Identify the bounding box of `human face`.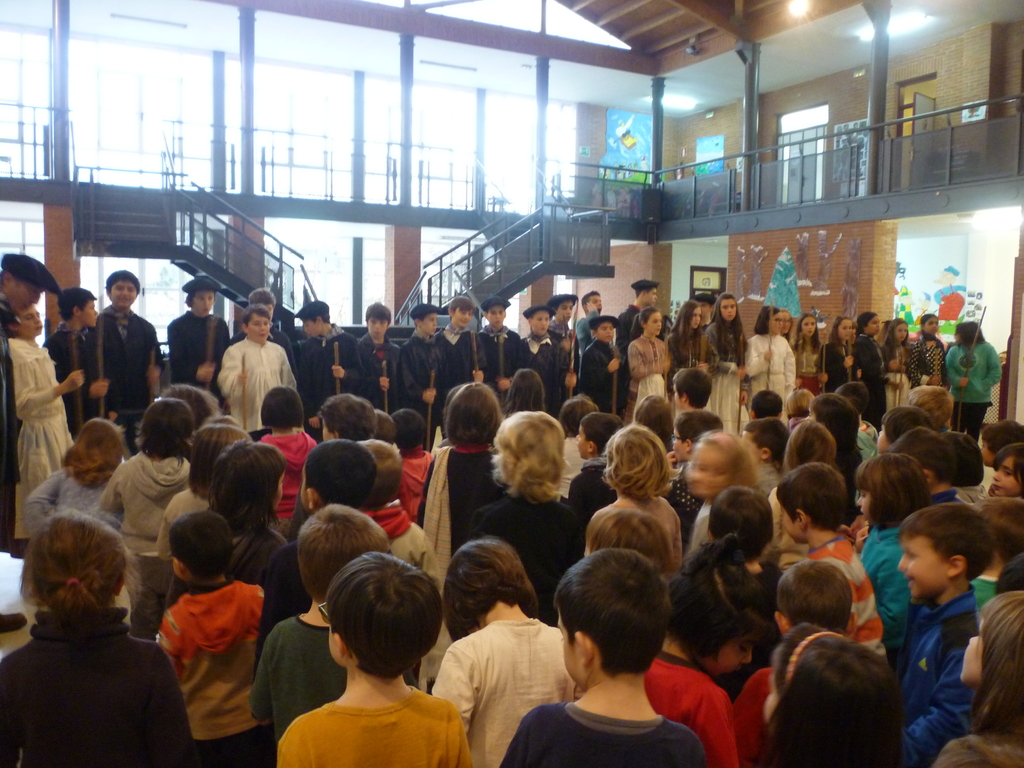
(372, 315, 386, 336).
